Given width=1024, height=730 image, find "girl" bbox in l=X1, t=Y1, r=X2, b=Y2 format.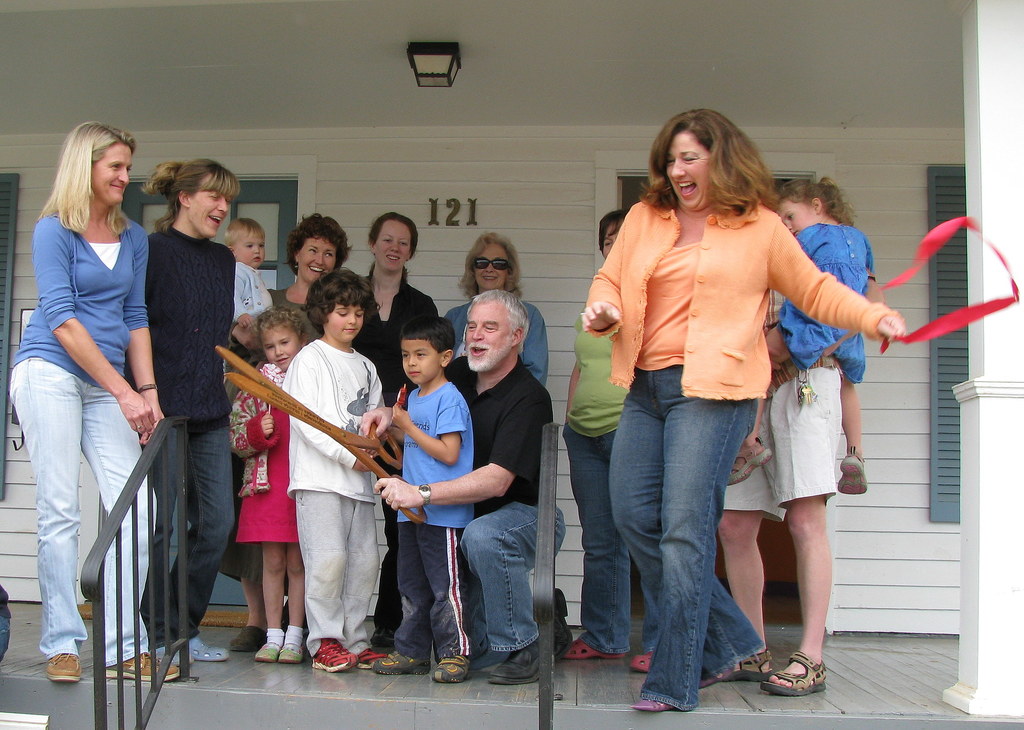
l=7, t=120, r=176, b=681.
